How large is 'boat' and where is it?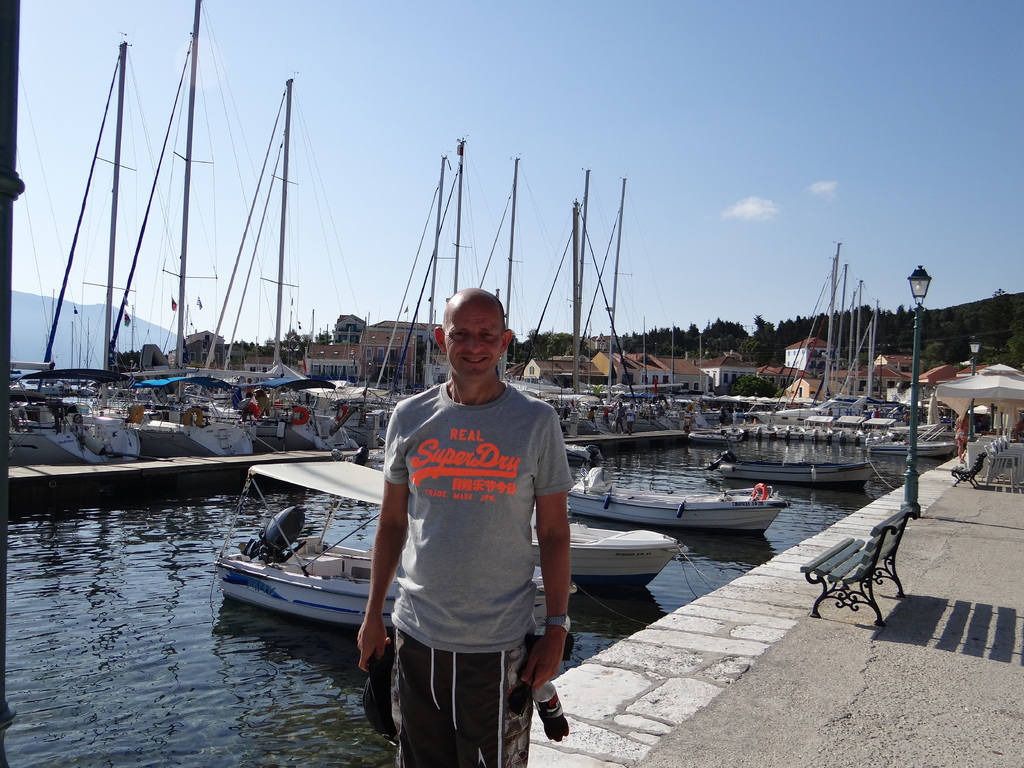
Bounding box: 31,35,257,457.
